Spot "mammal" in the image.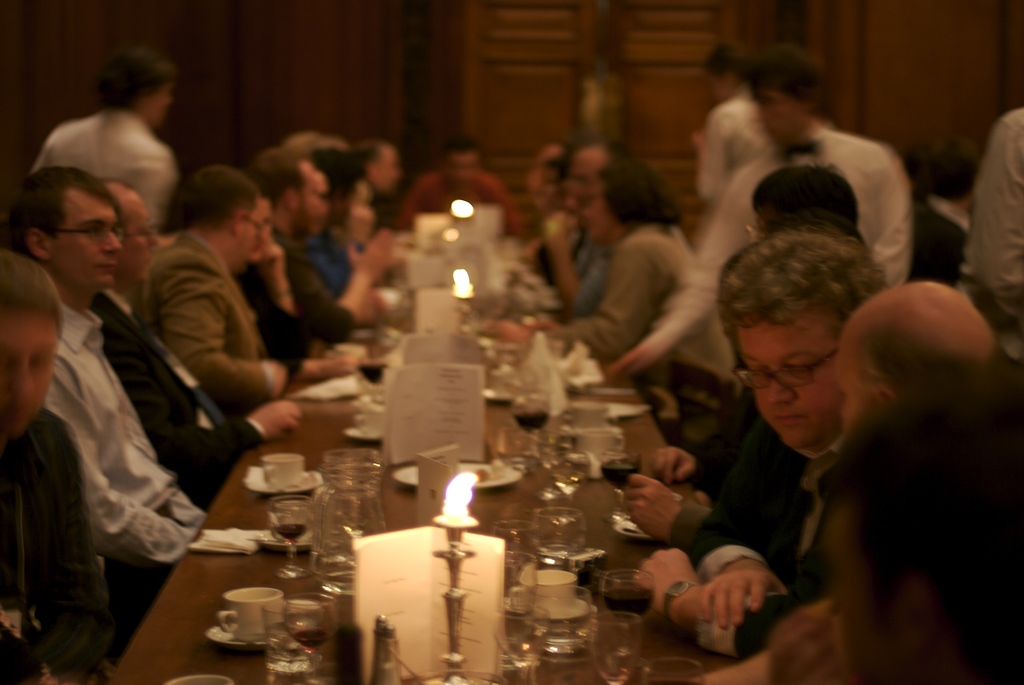
"mammal" found at rect(496, 172, 687, 356).
